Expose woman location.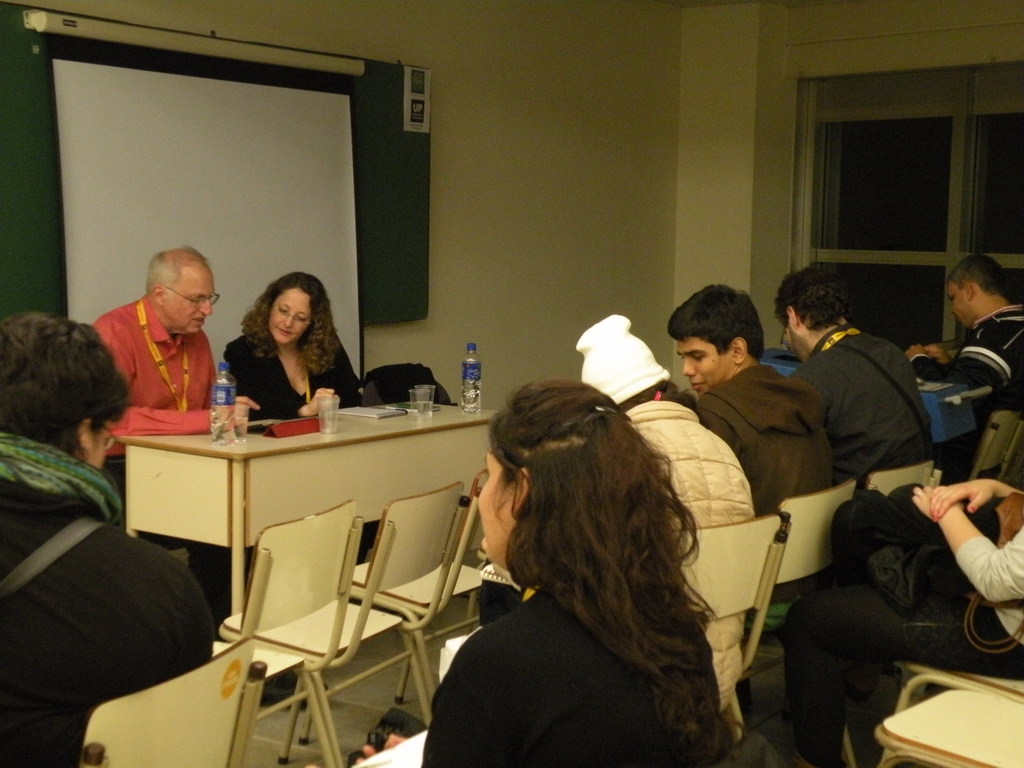
Exposed at rect(221, 269, 372, 415).
